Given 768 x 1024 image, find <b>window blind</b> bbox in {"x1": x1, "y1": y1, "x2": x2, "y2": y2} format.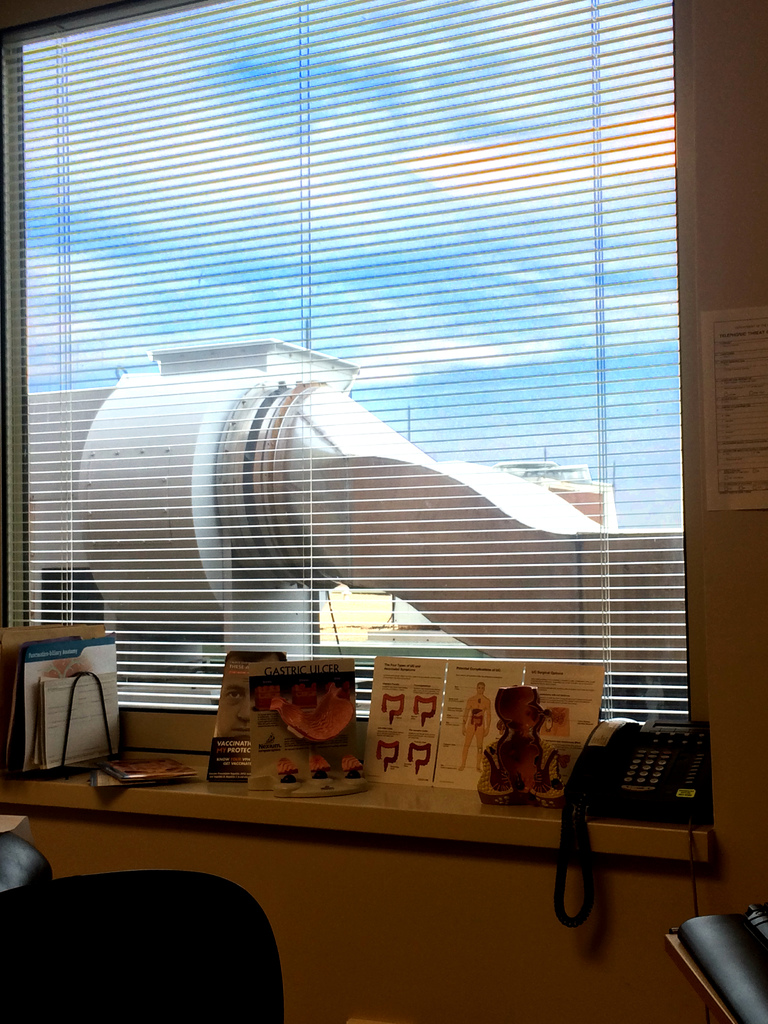
{"x1": 2, "y1": 0, "x2": 694, "y2": 728}.
